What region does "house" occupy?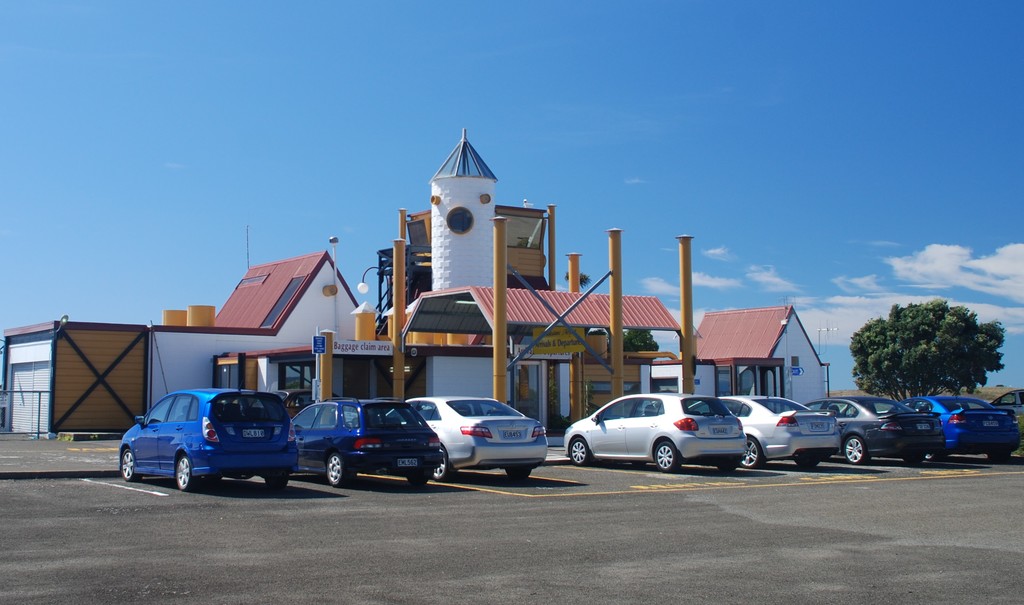
2/122/831/443.
